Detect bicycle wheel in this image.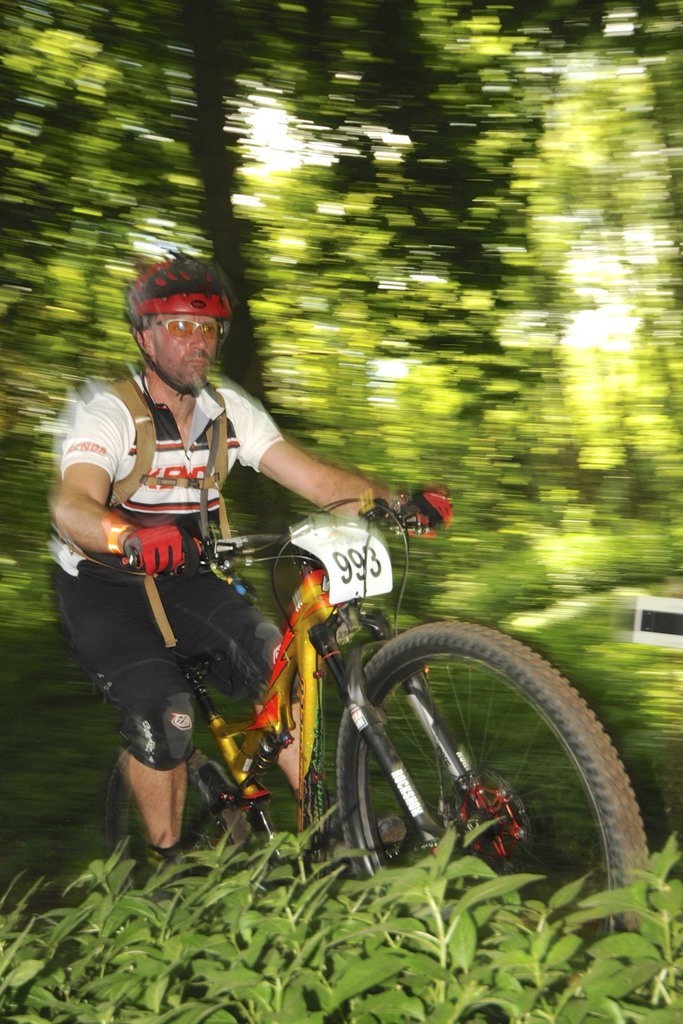
Detection: [x1=98, y1=743, x2=273, y2=895].
